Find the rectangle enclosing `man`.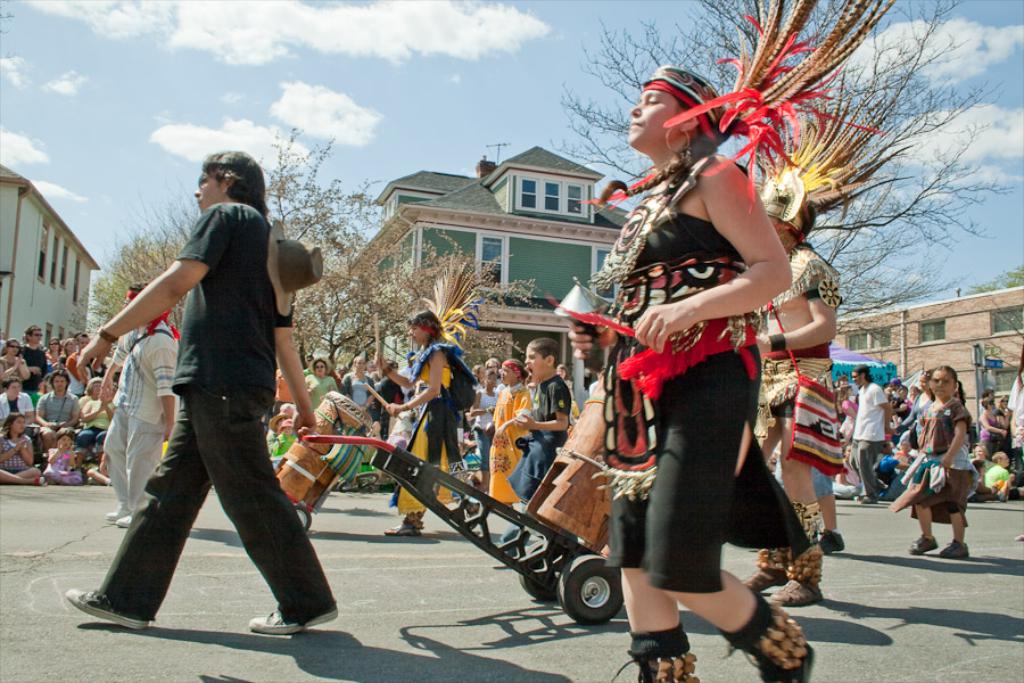
l=83, t=195, r=328, b=628.
